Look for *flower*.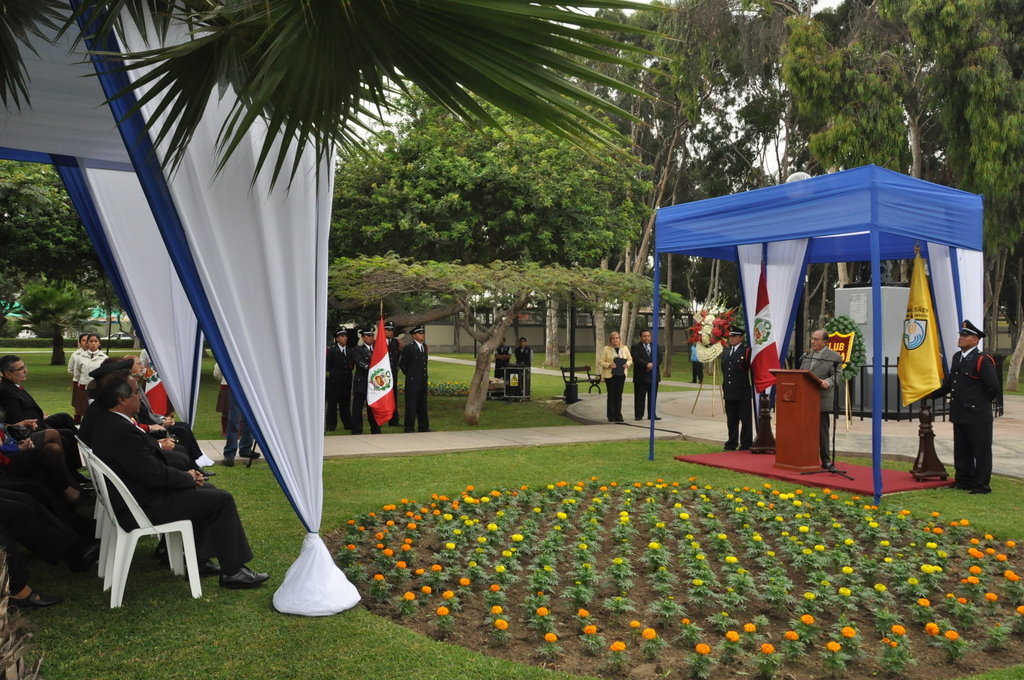
Found: <bbox>458, 513, 470, 521</bbox>.
